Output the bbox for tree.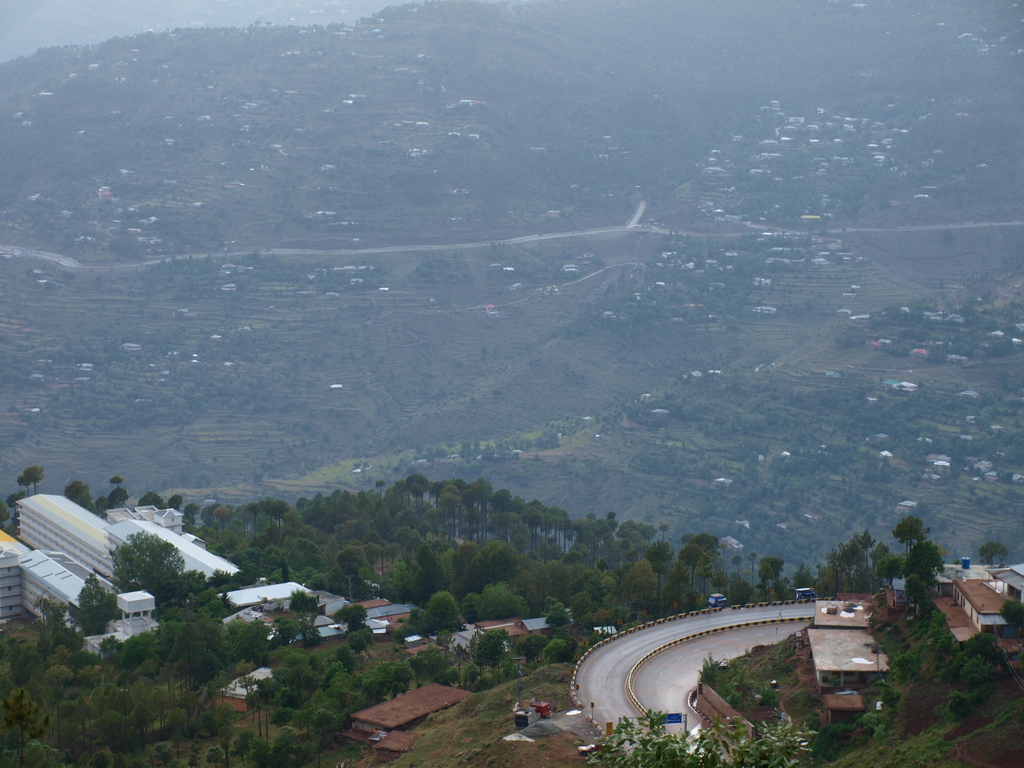
BBox(458, 440, 501, 461).
